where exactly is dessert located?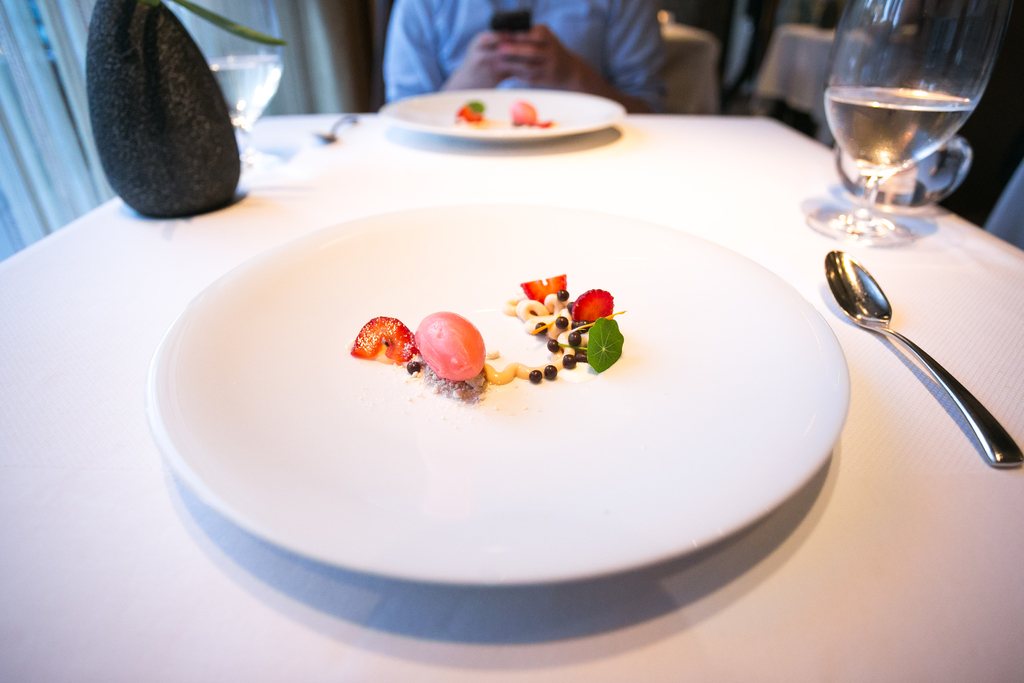
Its bounding box is bbox(513, 280, 628, 378).
